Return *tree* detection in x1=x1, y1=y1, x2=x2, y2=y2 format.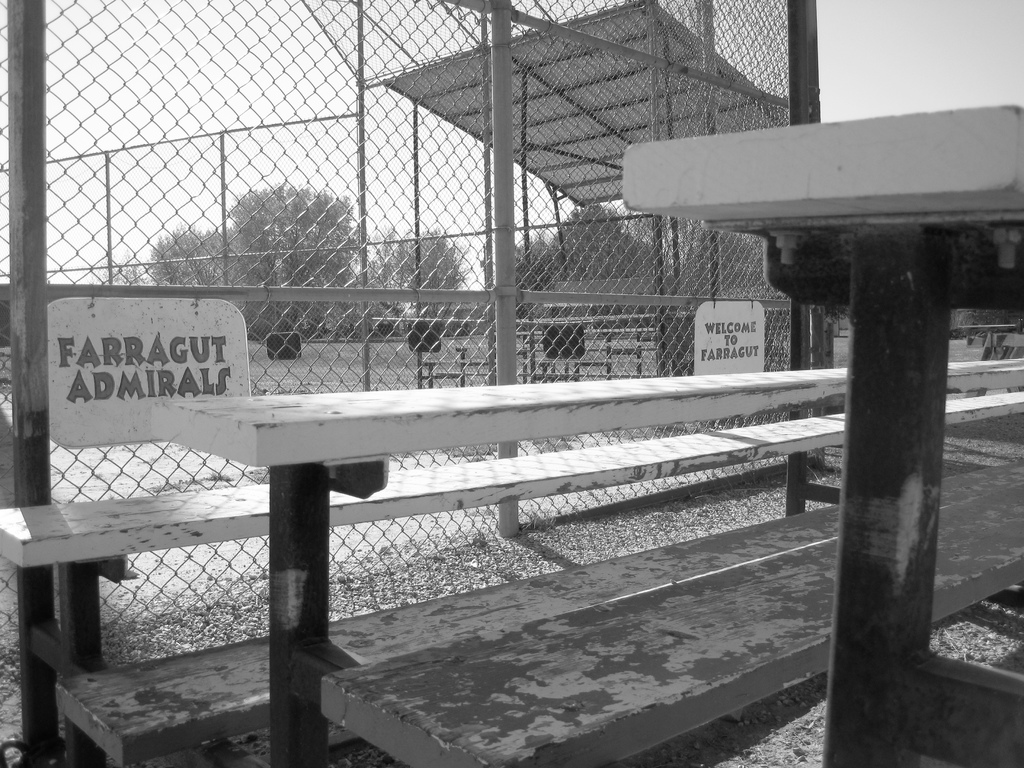
x1=143, y1=185, x2=469, y2=342.
